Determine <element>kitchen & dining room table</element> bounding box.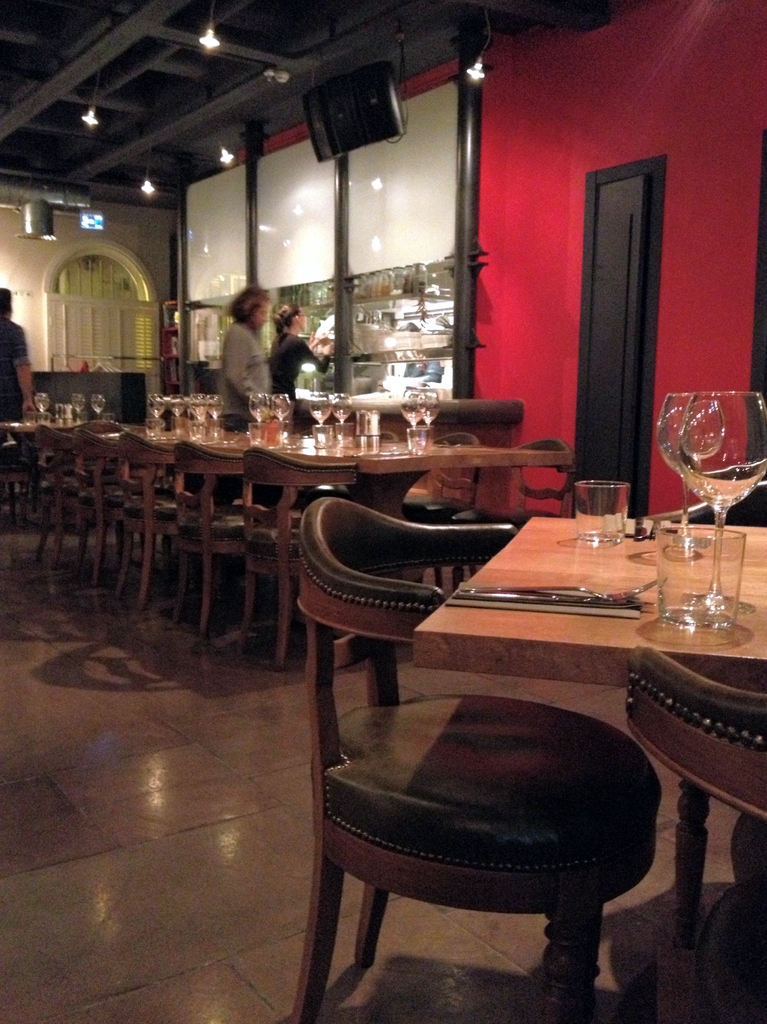
Determined: box(0, 385, 622, 589).
